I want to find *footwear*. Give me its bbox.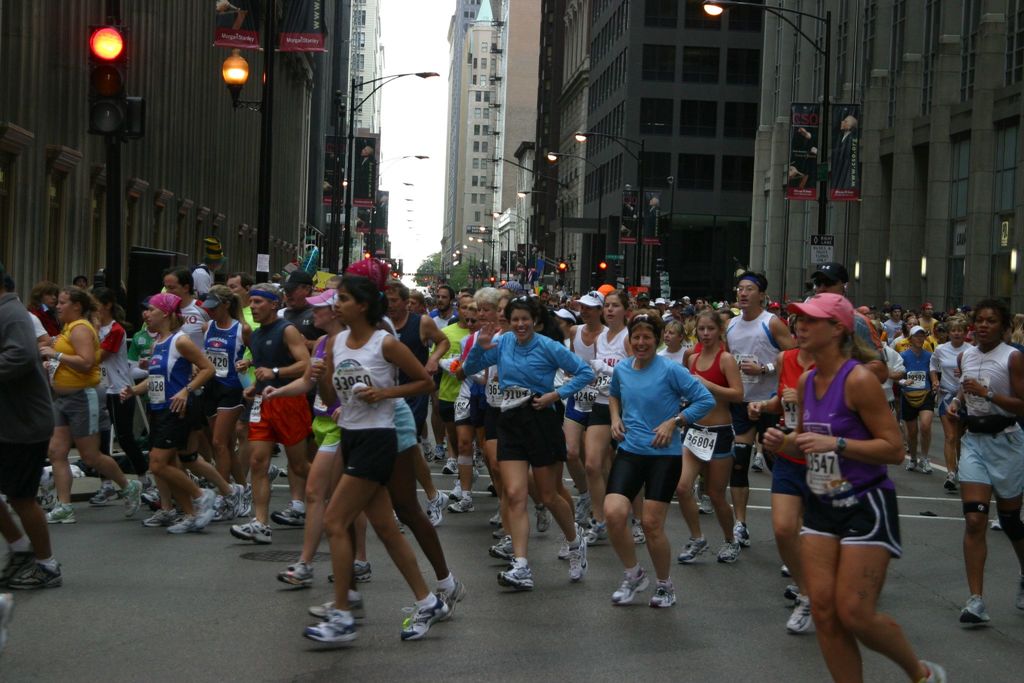
920 457 934 475.
